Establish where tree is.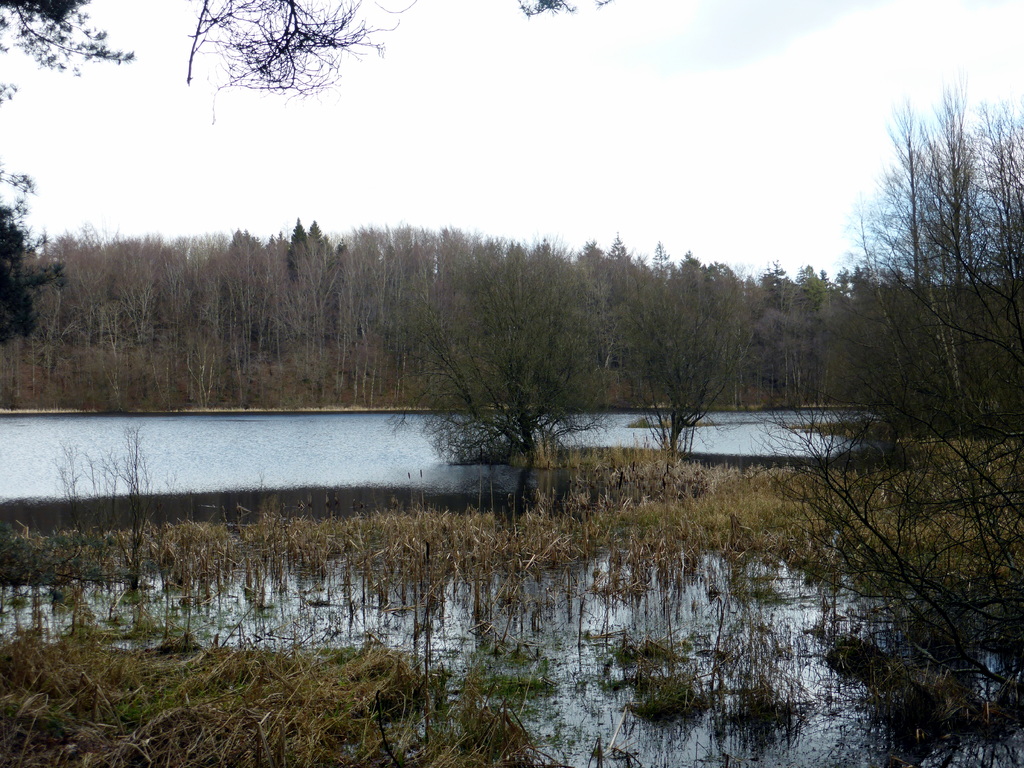
Established at (390, 244, 620, 499).
